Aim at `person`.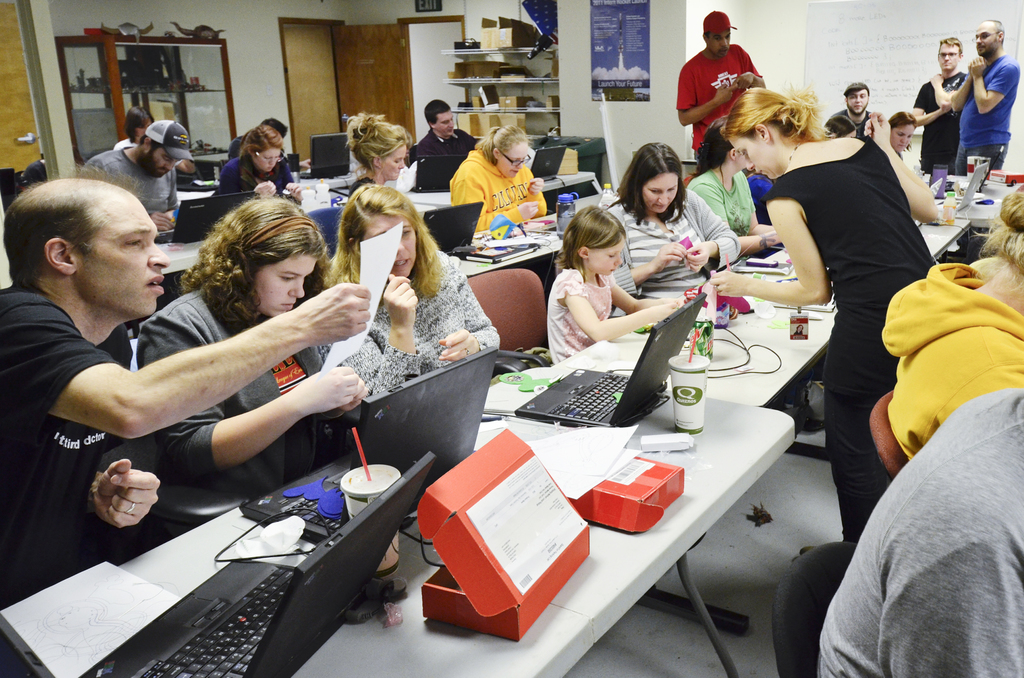
Aimed at detection(412, 96, 476, 166).
